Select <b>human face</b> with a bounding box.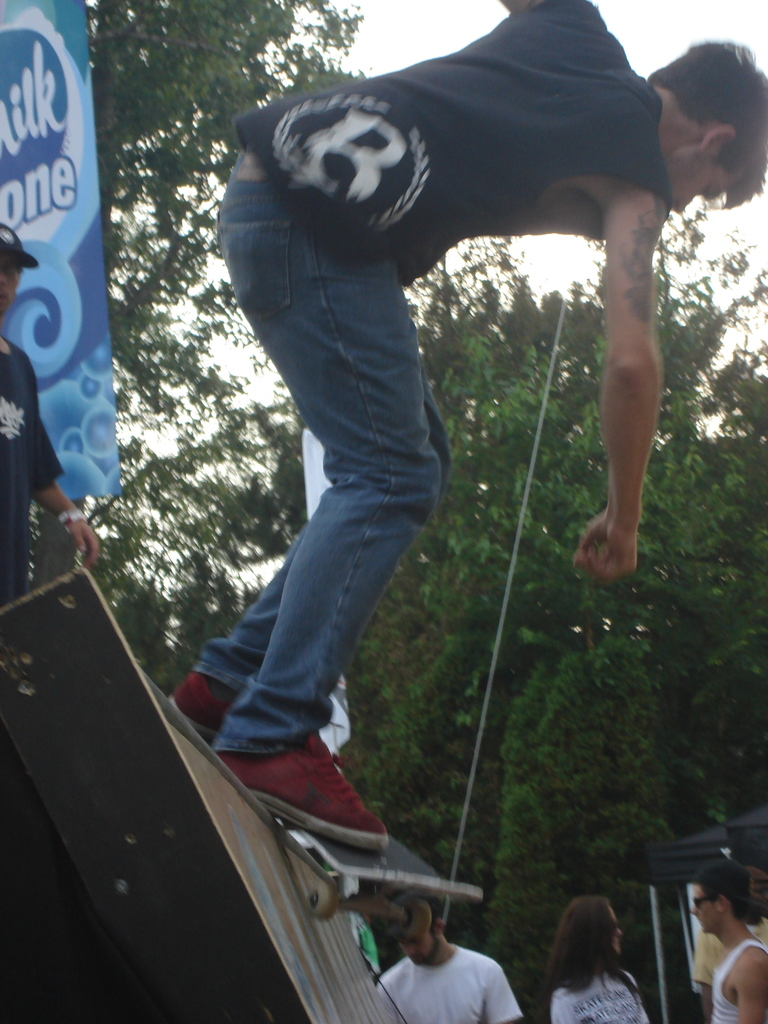
{"x1": 662, "y1": 154, "x2": 727, "y2": 218}.
